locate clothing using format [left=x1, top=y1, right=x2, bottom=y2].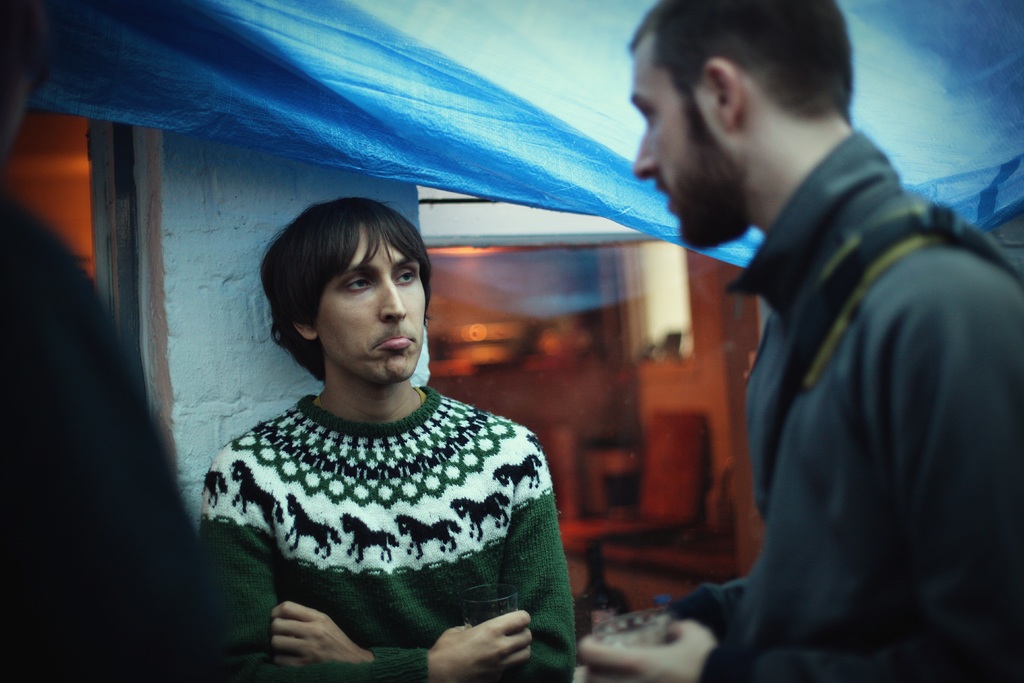
[left=0, top=188, right=230, bottom=682].
